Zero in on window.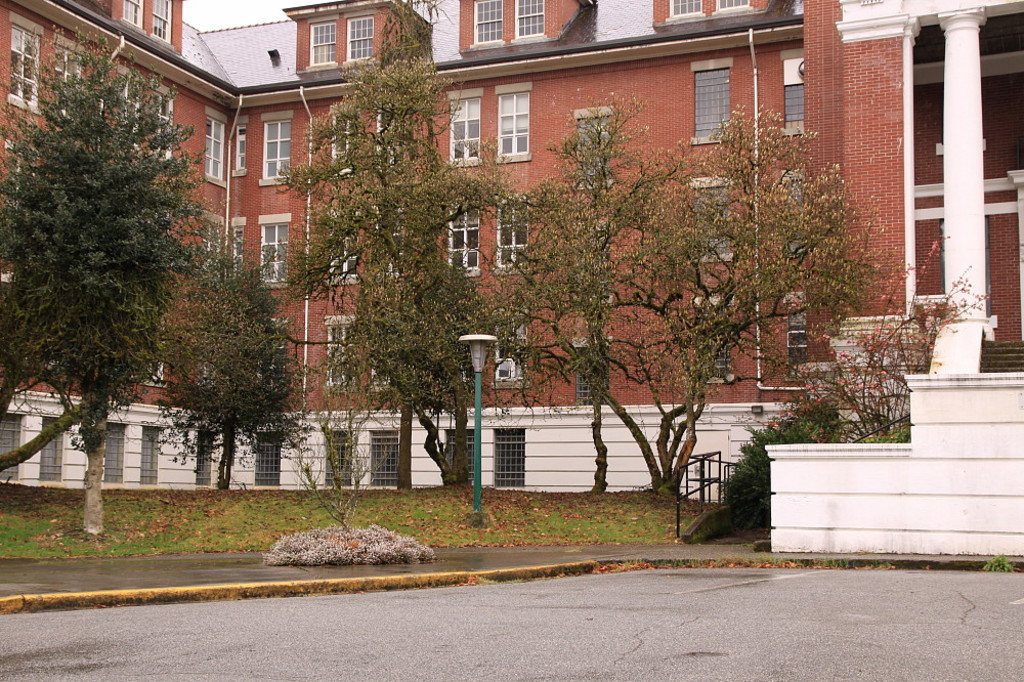
Zeroed in: BBox(118, 67, 147, 150).
